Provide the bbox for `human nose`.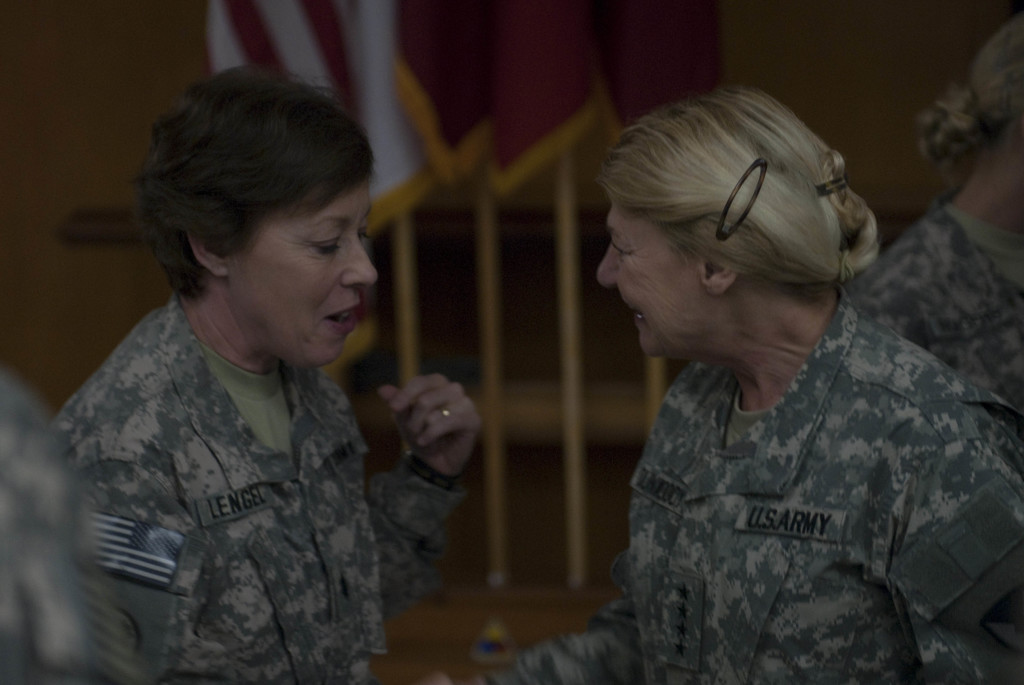
[left=337, top=233, right=380, bottom=285].
